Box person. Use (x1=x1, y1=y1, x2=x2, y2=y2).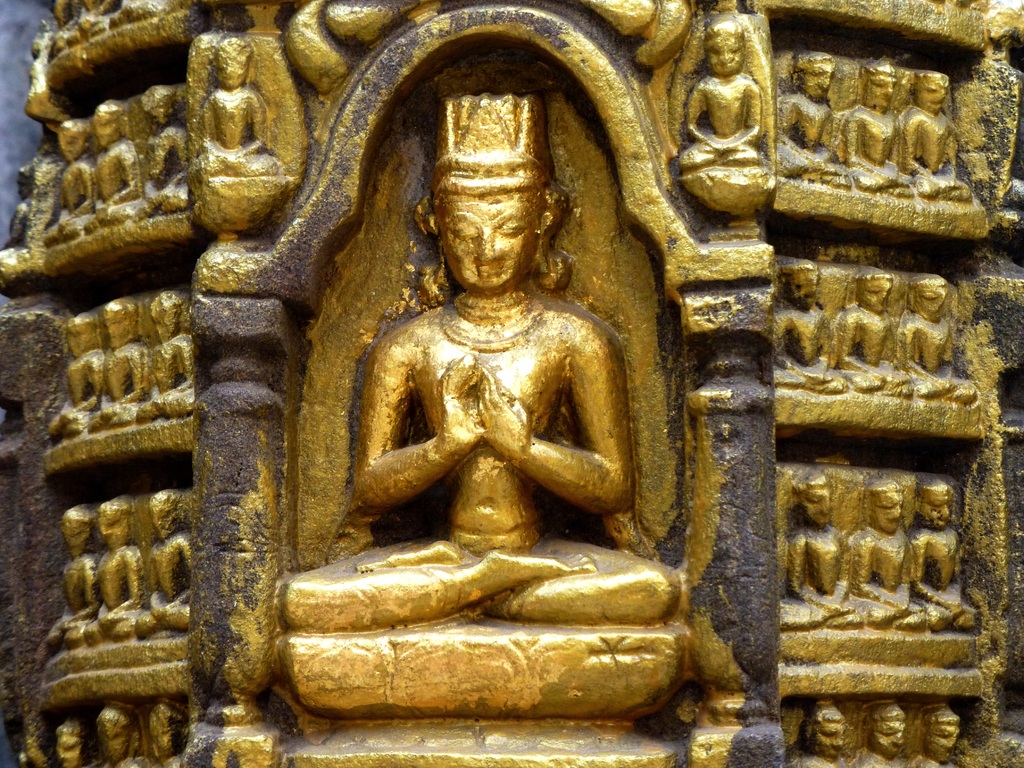
(x1=314, y1=51, x2=633, y2=705).
